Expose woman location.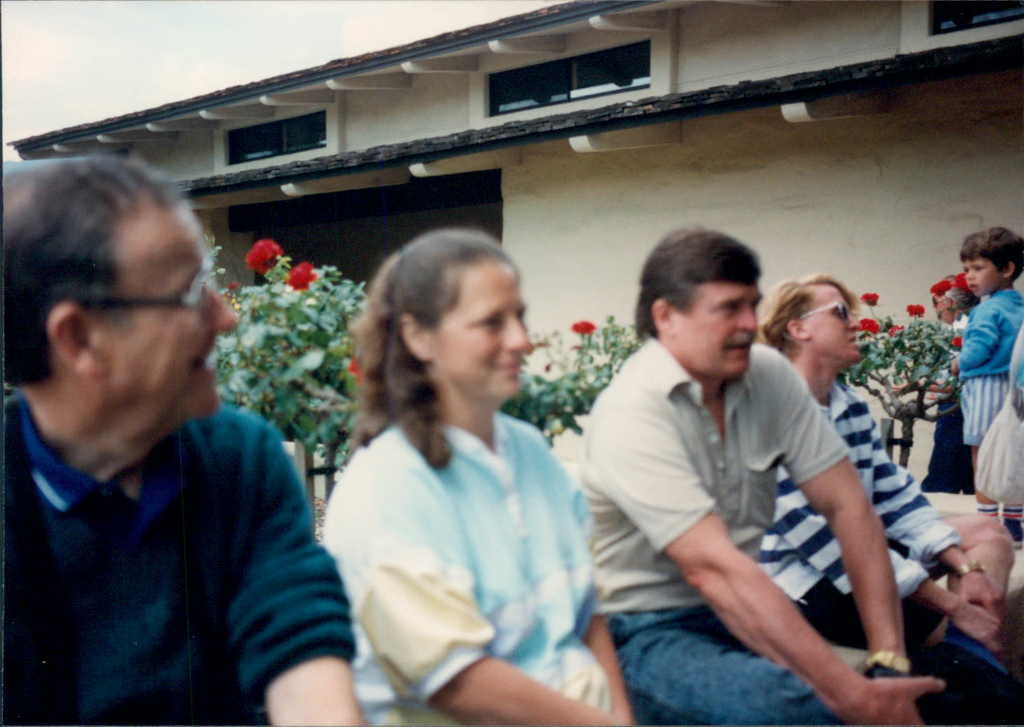
Exposed at x1=314 y1=225 x2=609 y2=724.
